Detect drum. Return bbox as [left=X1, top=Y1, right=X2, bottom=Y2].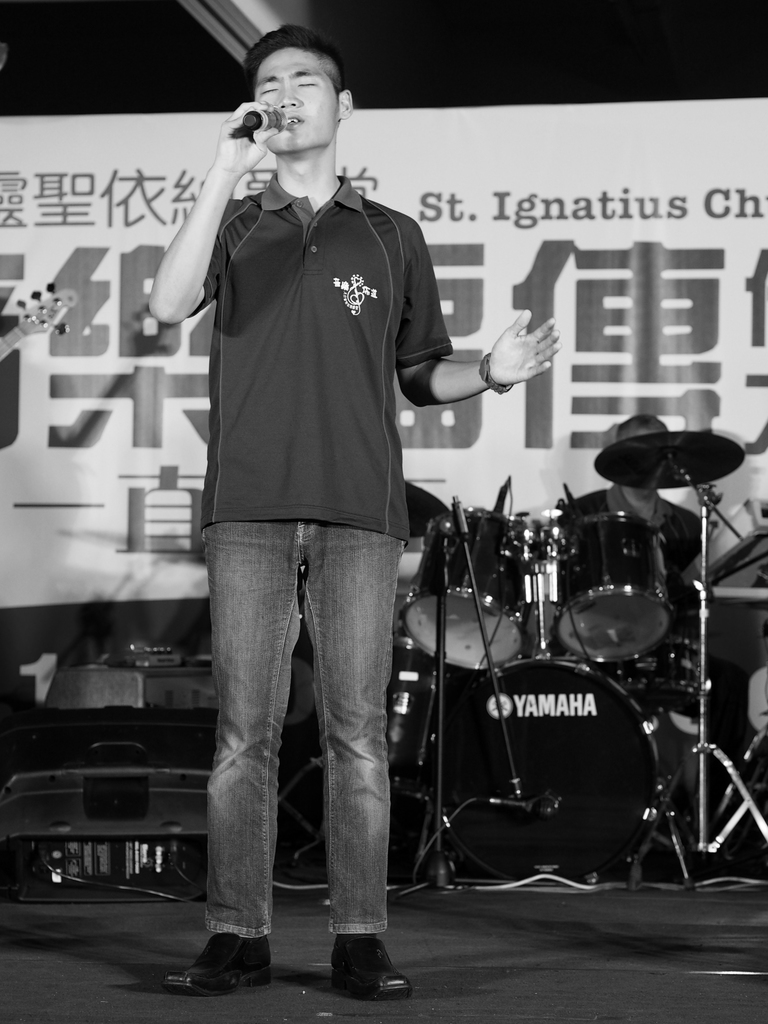
[left=444, top=662, right=694, bottom=890].
